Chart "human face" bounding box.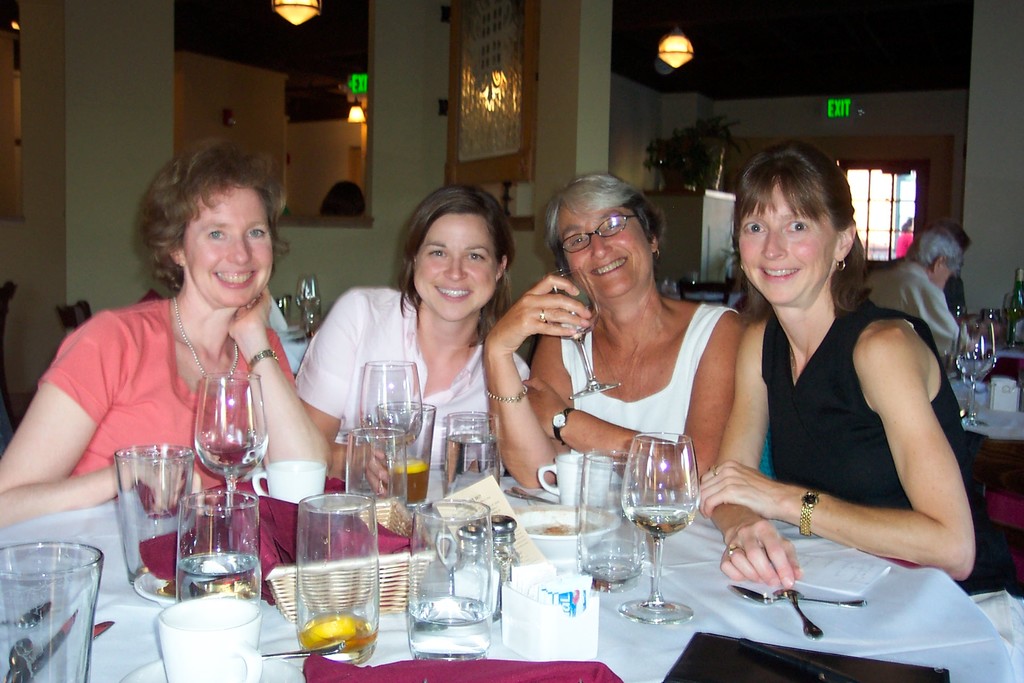
Charted: l=564, t=209, r=649, b=297.
